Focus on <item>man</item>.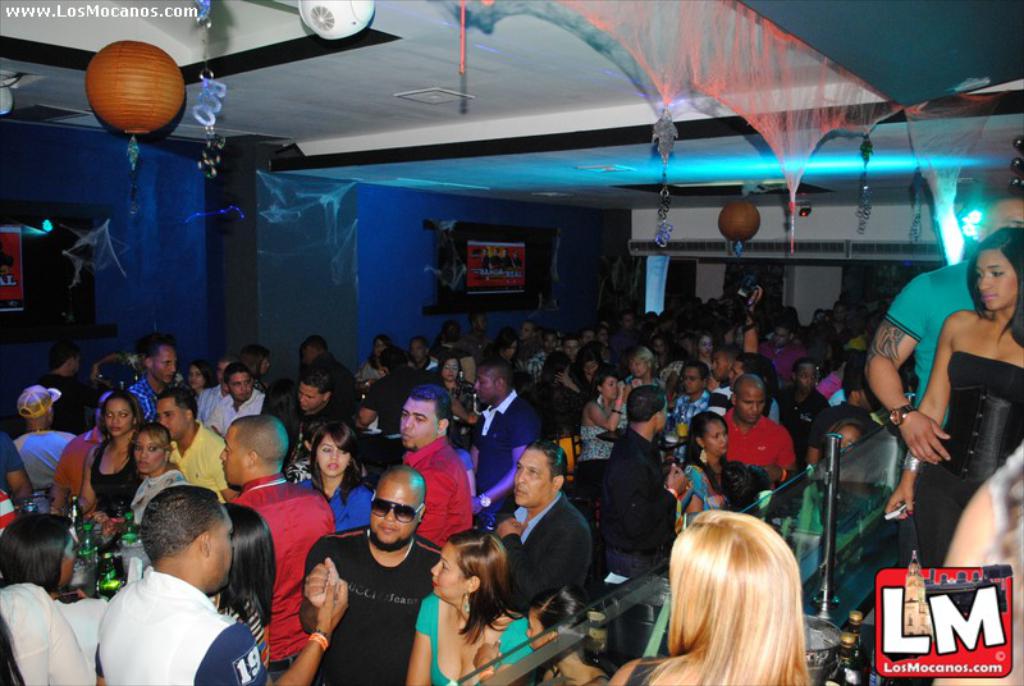
Focused at select_region(90, 483, 349, 685).
